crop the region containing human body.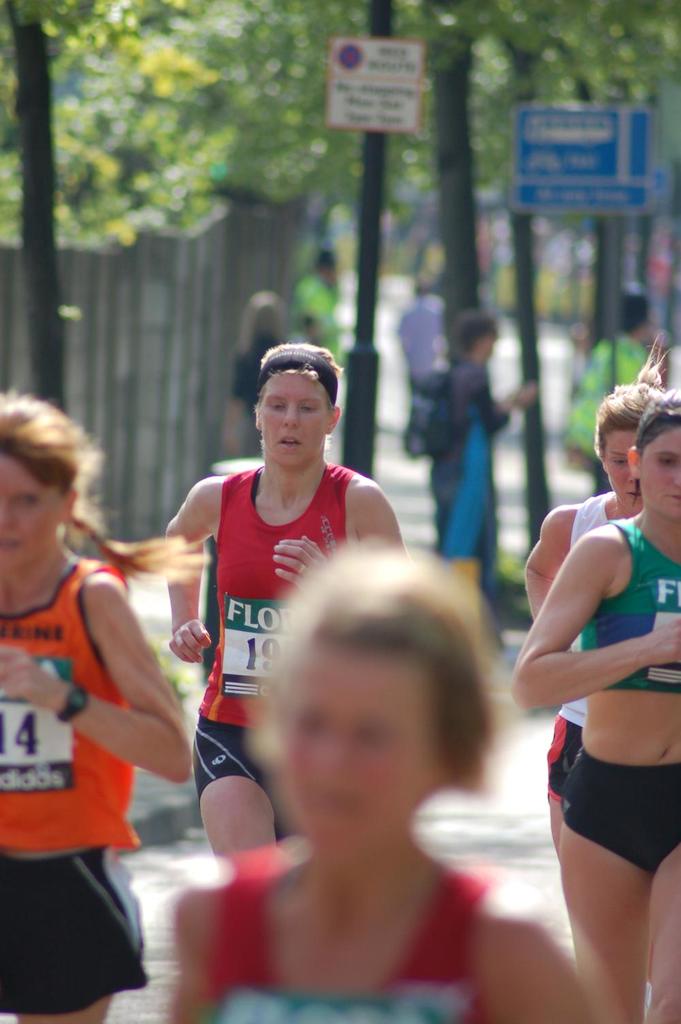
Crop region: region(427, 300, 543, 600).
